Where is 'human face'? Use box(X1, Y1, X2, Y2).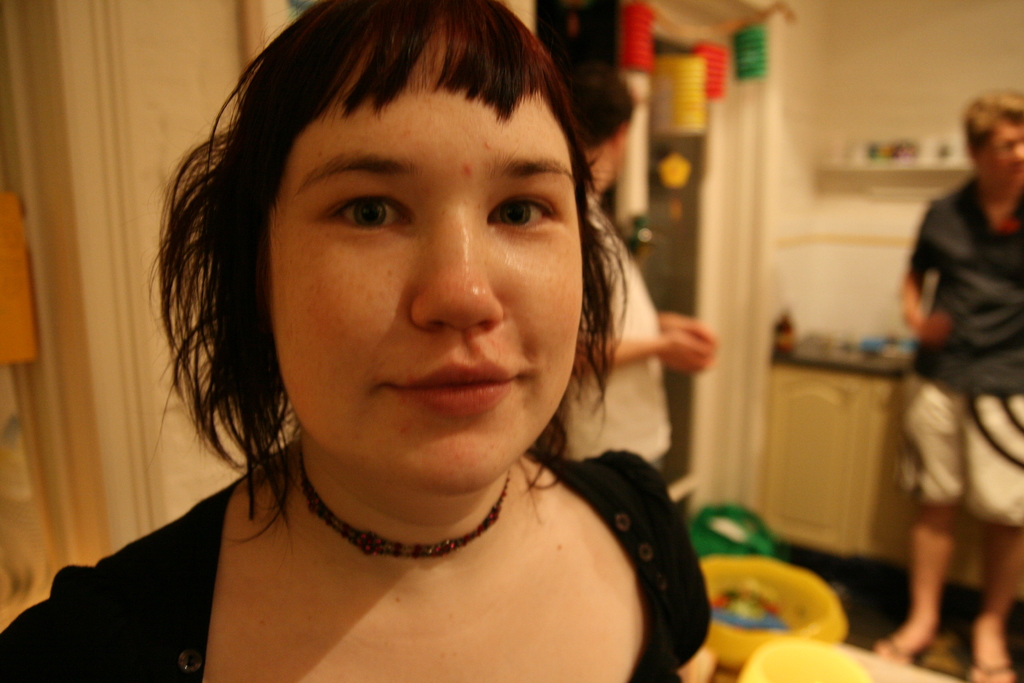
box(969, 125, 1021, 186).
